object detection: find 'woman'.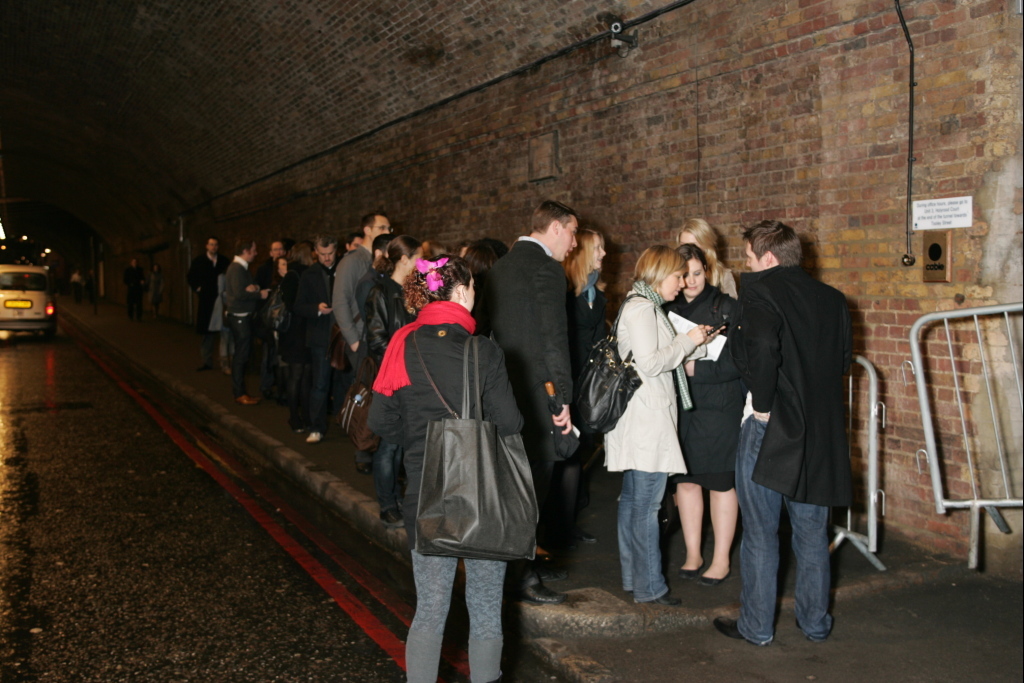
670, 216, 748, 319.
